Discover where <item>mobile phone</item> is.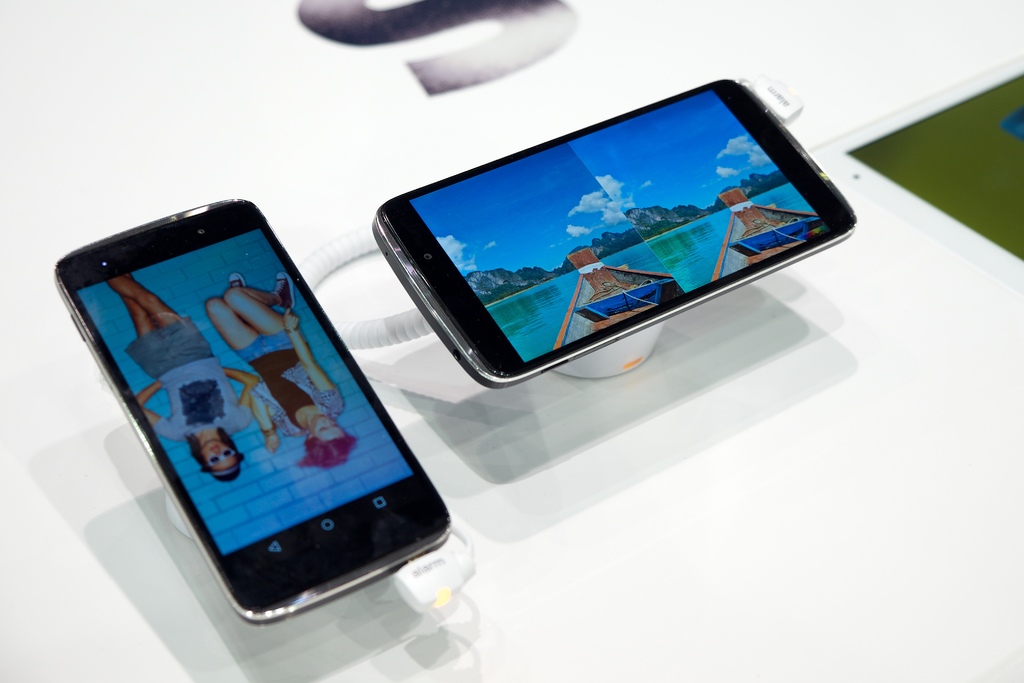
Discovered at bbox(47, 188, 455, 619).
